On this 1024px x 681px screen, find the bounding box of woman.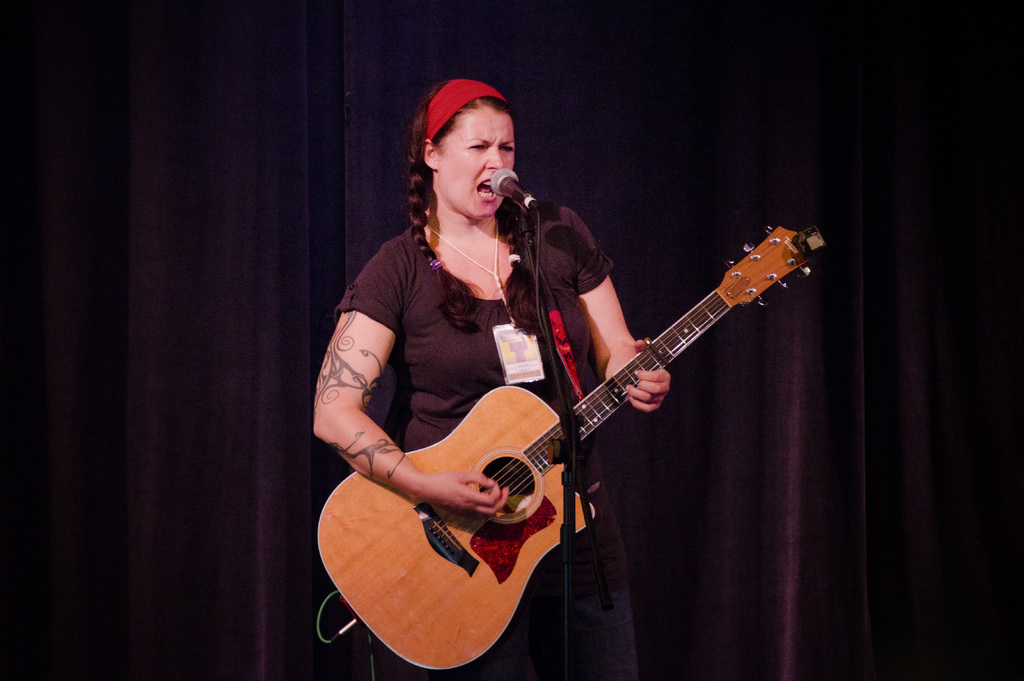
Bounding box: x1=312 y1=74 x2=672 y2=680.
